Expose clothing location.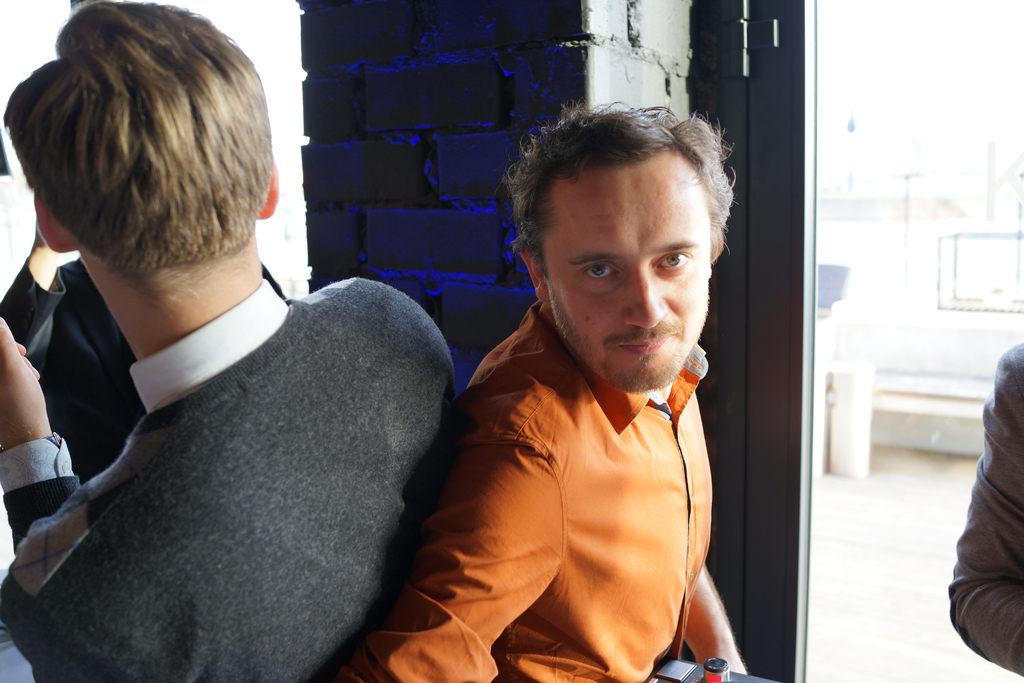
Exposed at l=943, t=336, r=1023, b=677.
